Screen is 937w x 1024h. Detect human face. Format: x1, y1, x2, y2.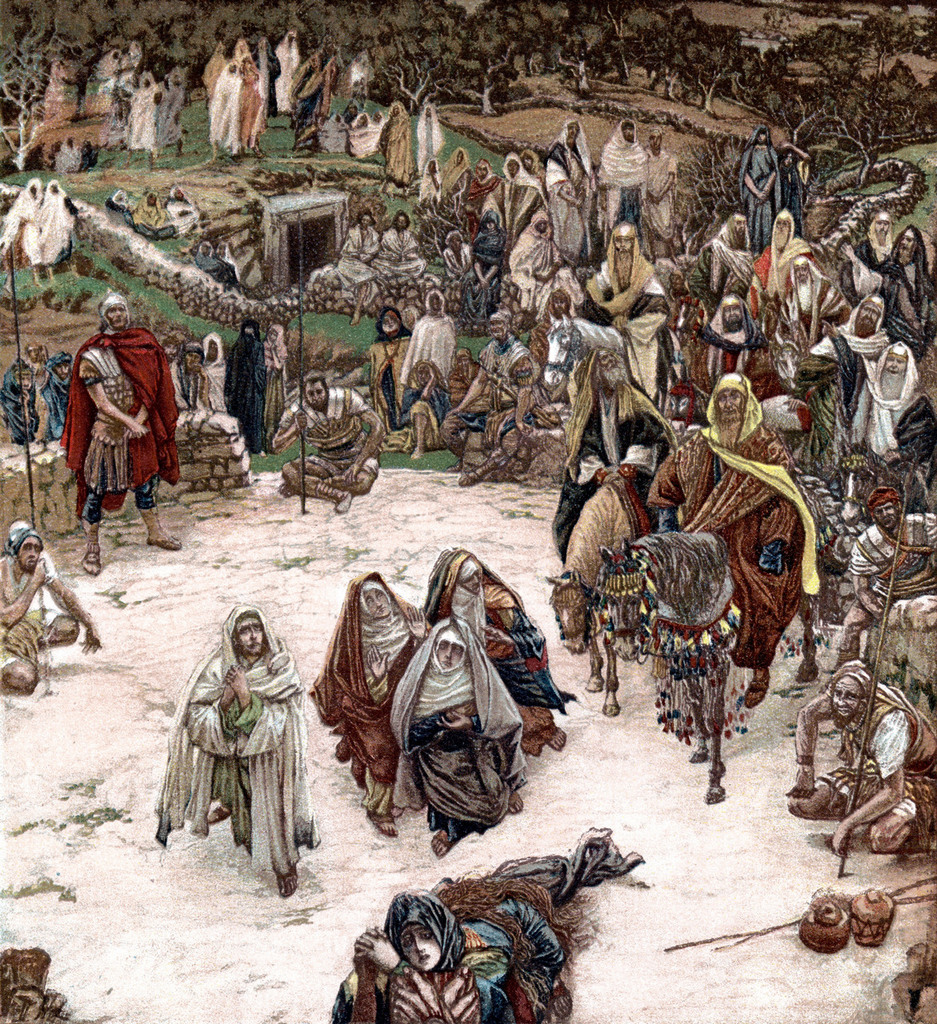
729, 306, 743, 322.
